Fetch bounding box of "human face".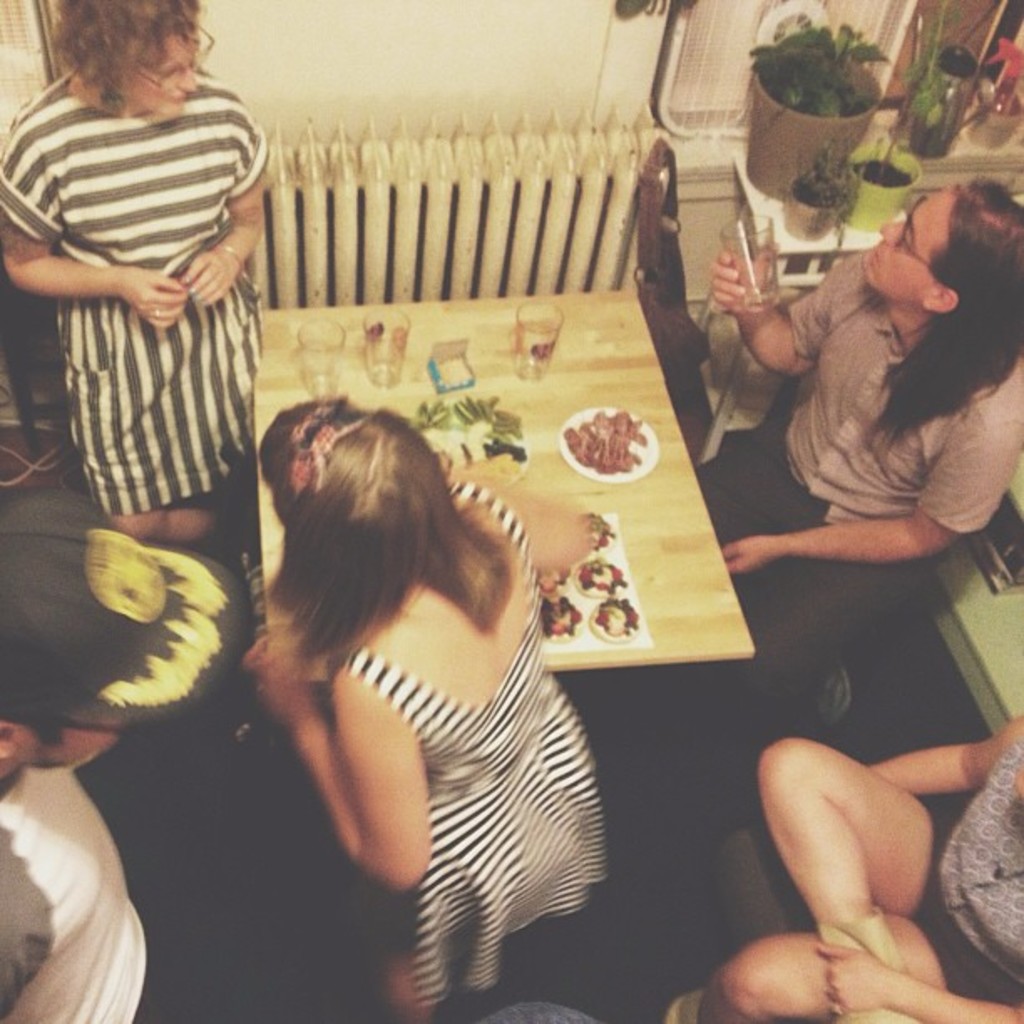
Bbox: left=42, top=679, right=125, bottom=786.
